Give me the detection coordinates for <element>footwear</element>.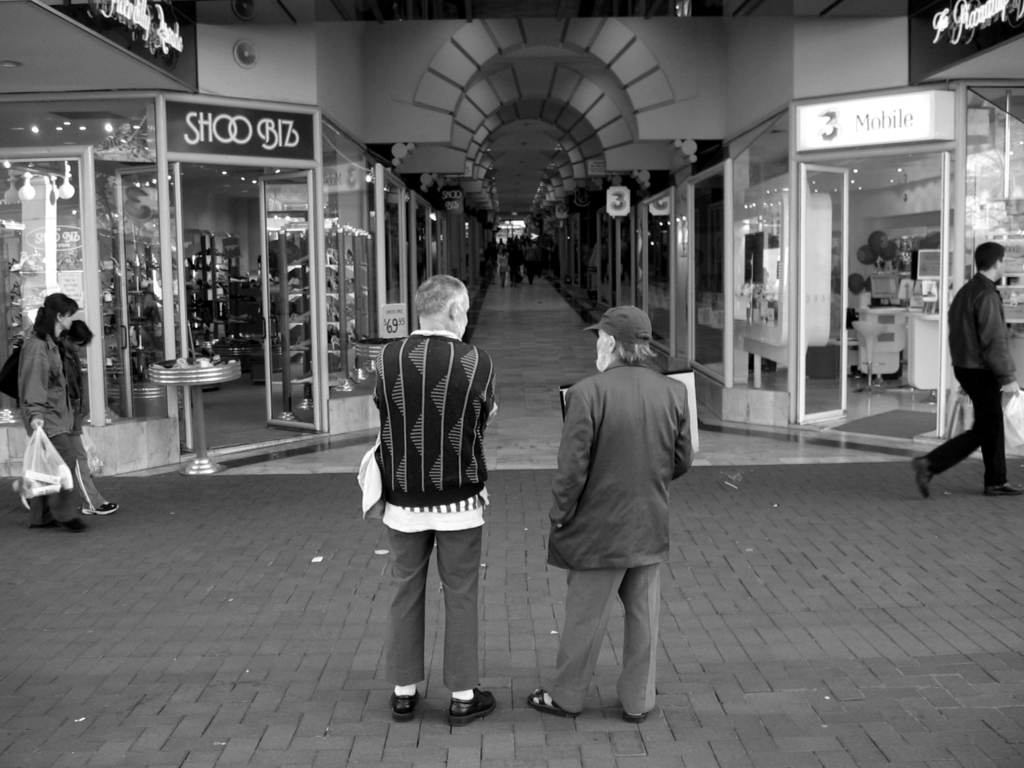
[620,688,648,722].
